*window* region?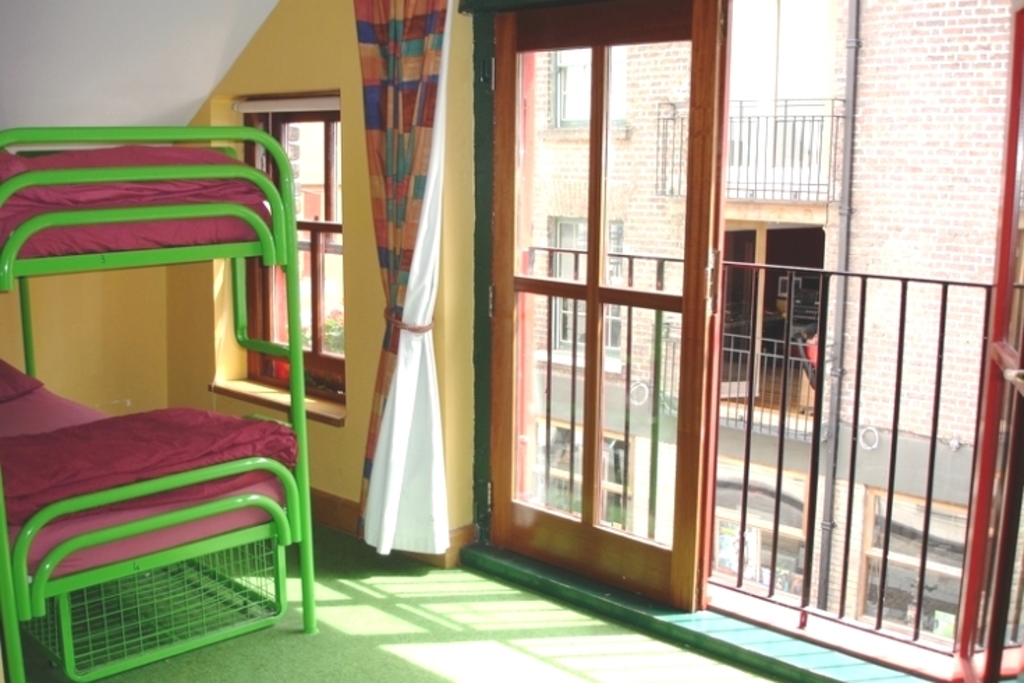
rect(522, 415, 628, 528)
